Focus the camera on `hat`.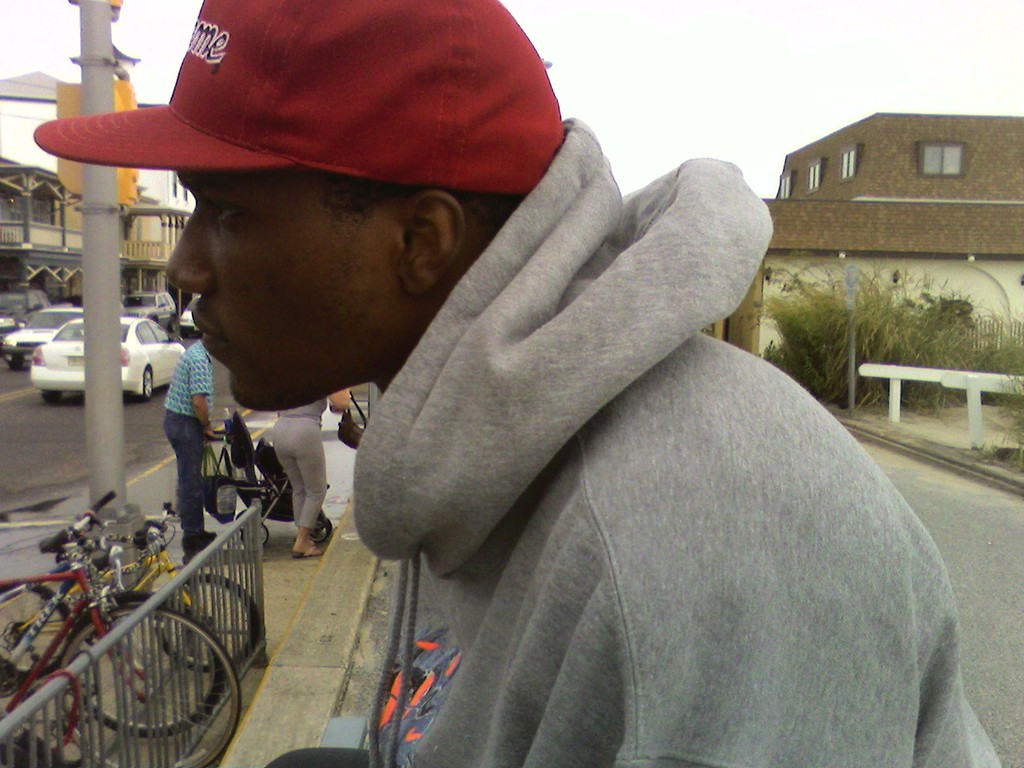
Focus region: (30,0,568,188).
